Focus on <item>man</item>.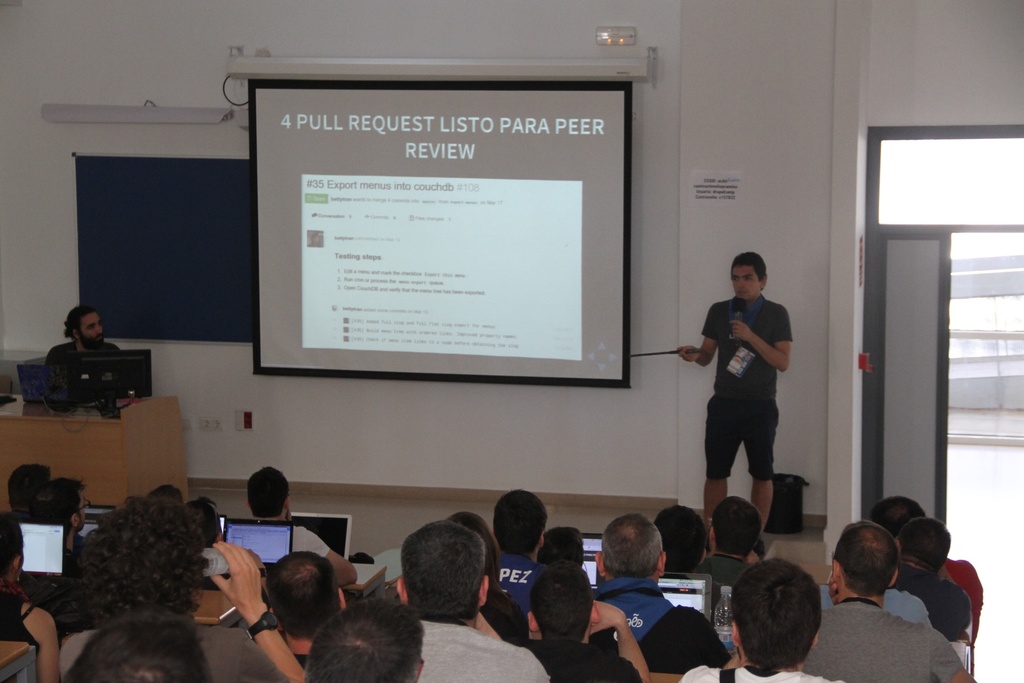
Focused at crop(0, 461, 50, 556).
